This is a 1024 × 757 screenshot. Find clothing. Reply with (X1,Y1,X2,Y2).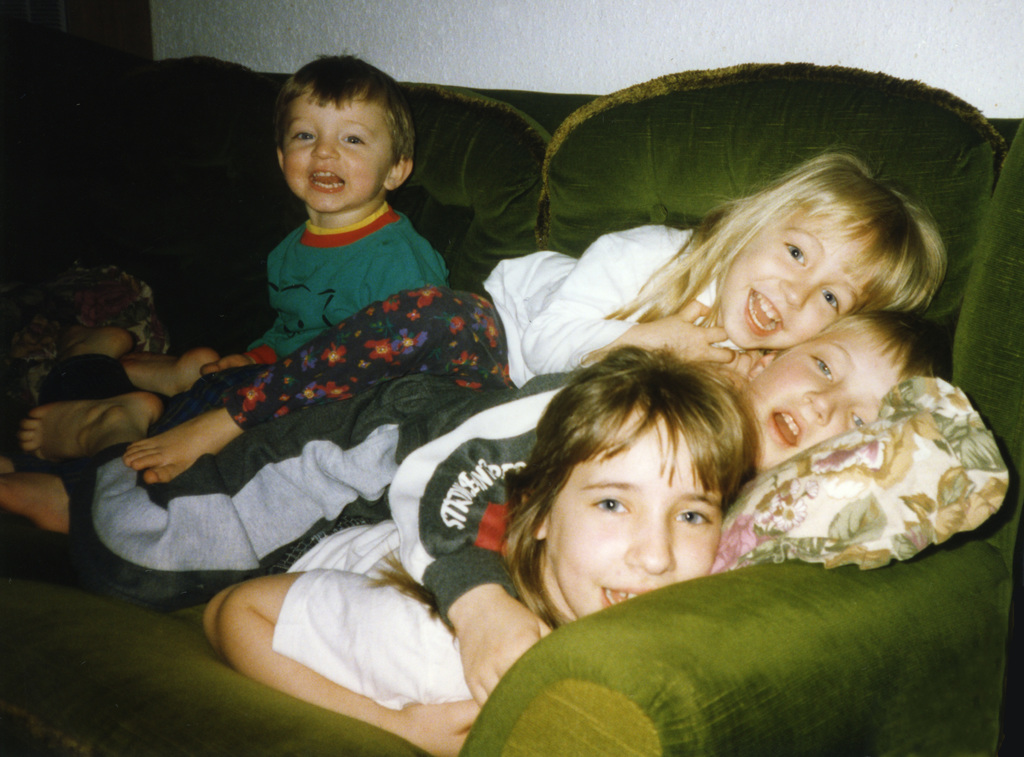
(0,488,559,739).
